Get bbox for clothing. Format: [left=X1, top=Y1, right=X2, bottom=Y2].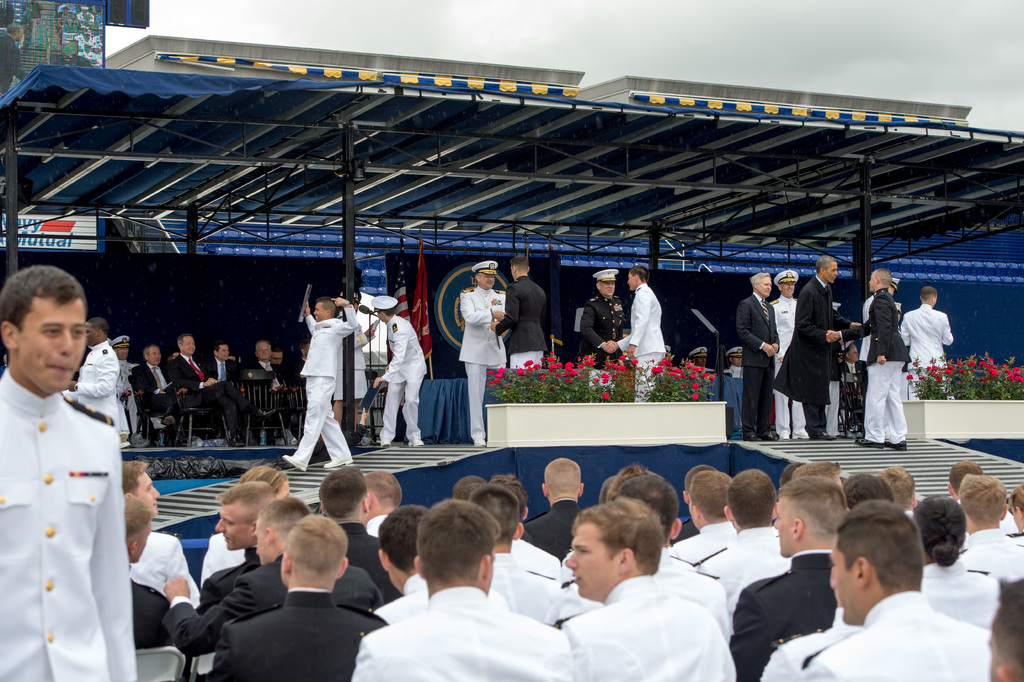
[left=495, top=269, right=545, bottom=370].
